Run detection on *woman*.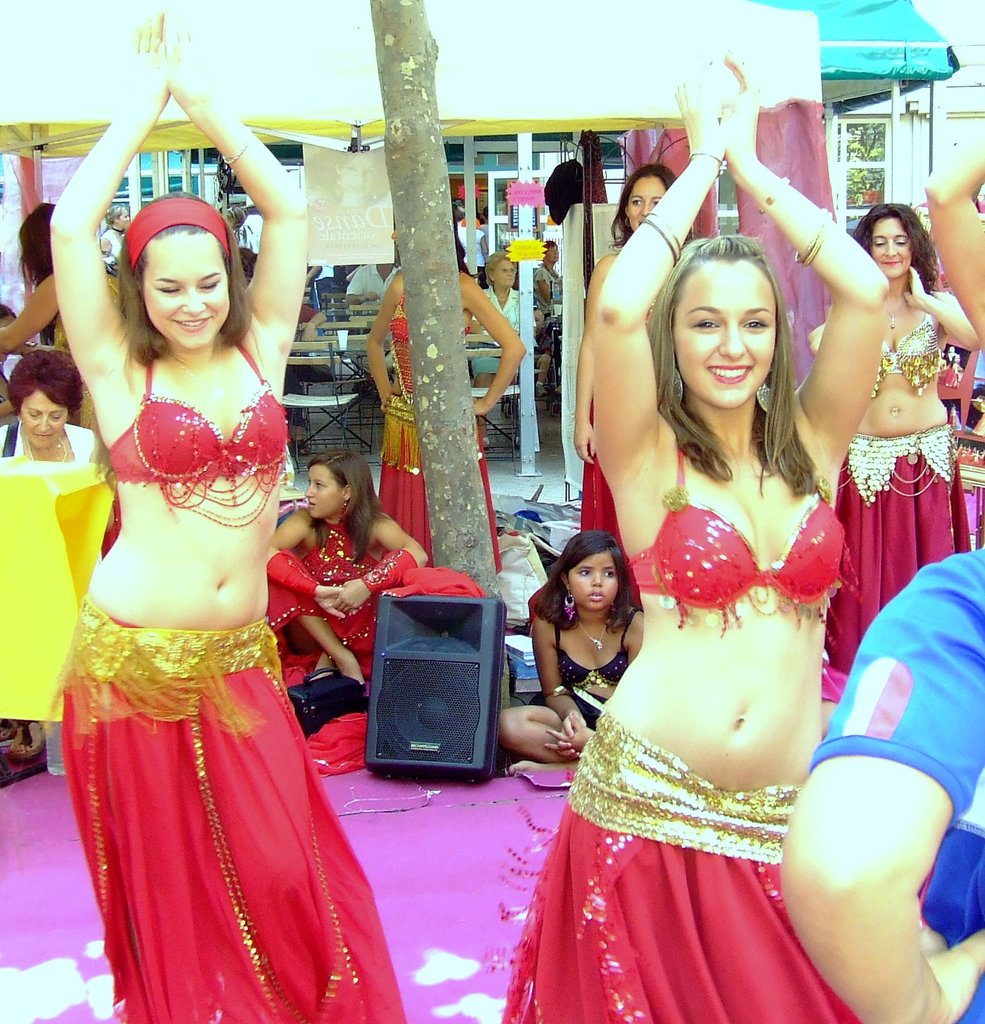
Result: {"left": 527, "top": 161, "right": 898, "bottom": 1005}.
